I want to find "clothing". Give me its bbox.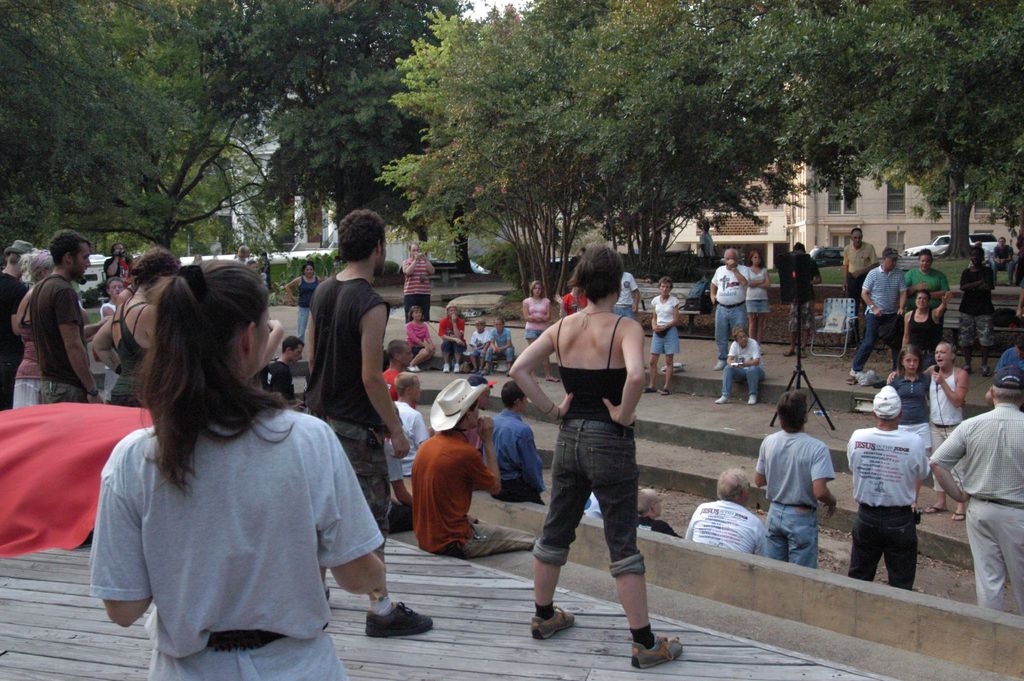
pyautogui.locateOnScreen(842, 423, 924, 591).
